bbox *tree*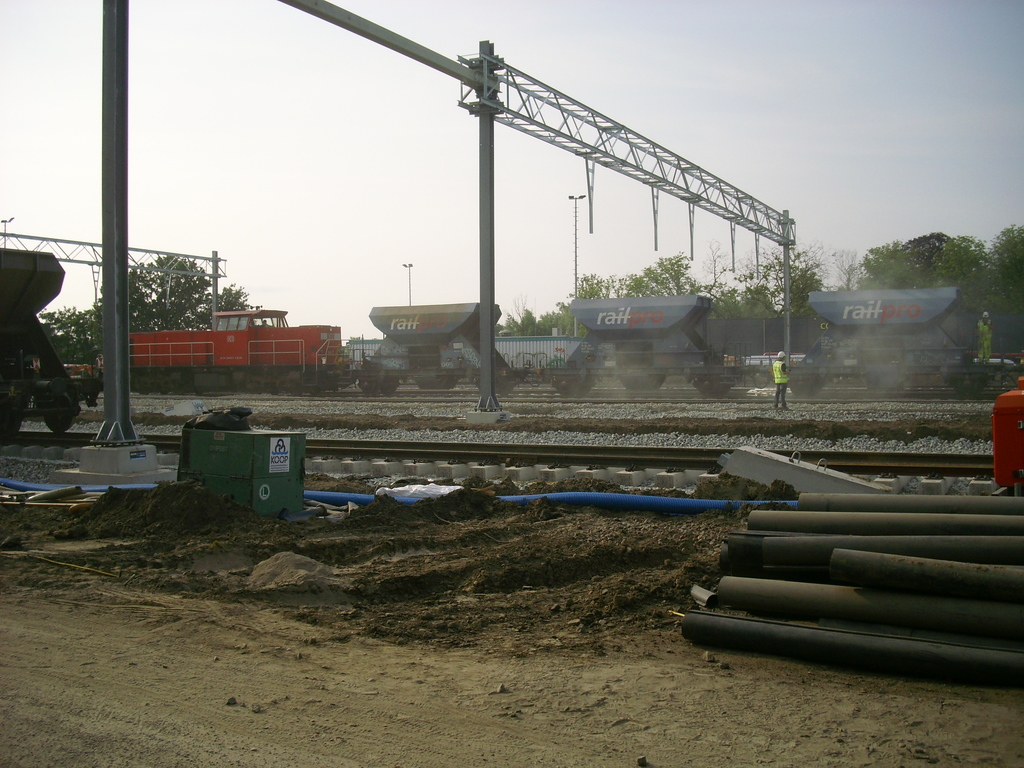
{"left": 829, "top": 241, "right": 863, "bottom": 294}
